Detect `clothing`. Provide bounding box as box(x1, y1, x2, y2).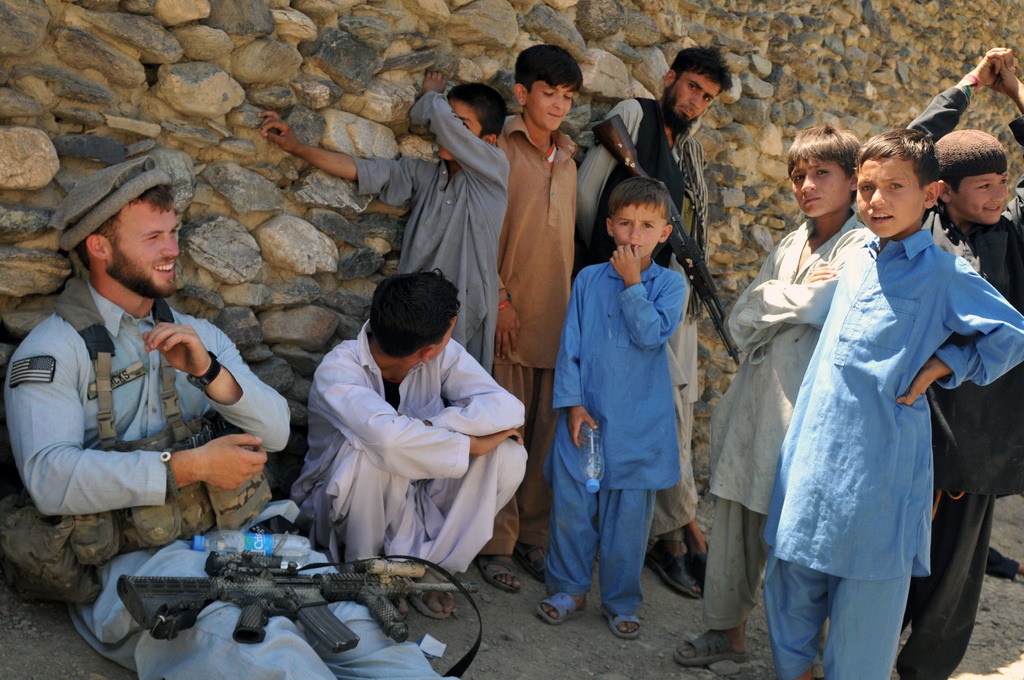
box(556, 261, 691, 618).
